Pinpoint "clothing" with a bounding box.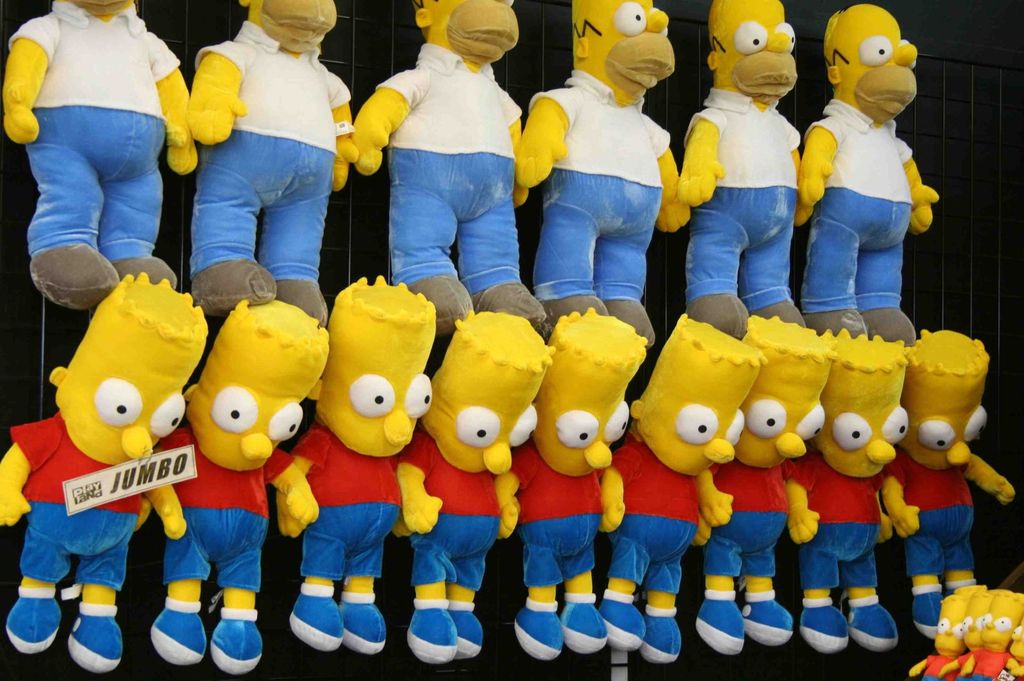
(left=915, top=655, right=957, bottom=680).
